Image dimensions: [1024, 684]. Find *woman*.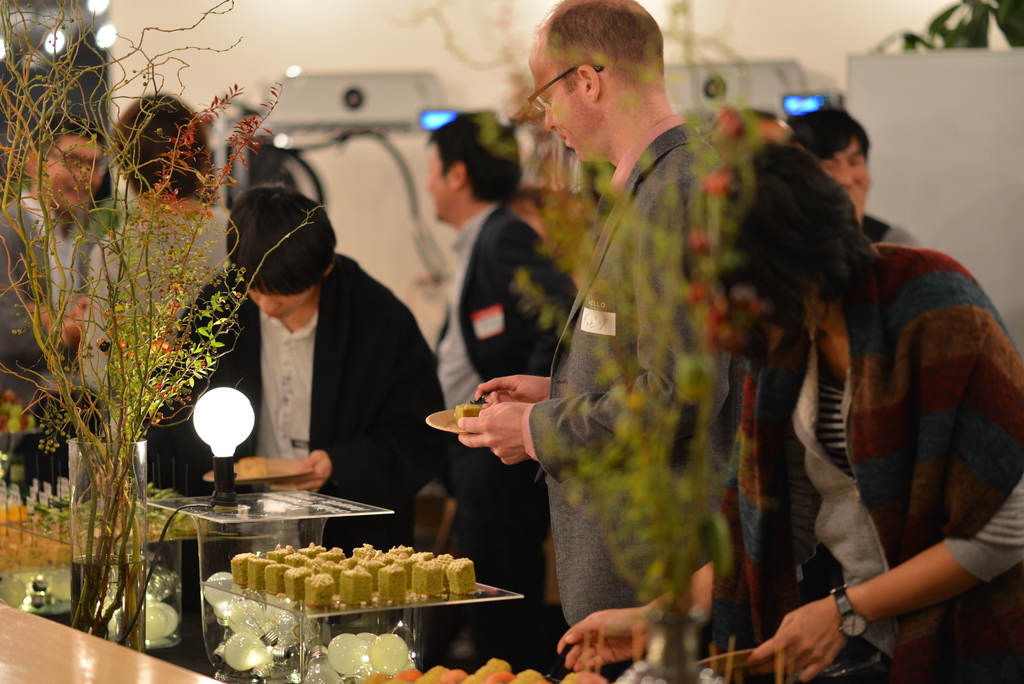
{"x1": 77, "y1": 90, "x2": 231, "y2": 393}.
